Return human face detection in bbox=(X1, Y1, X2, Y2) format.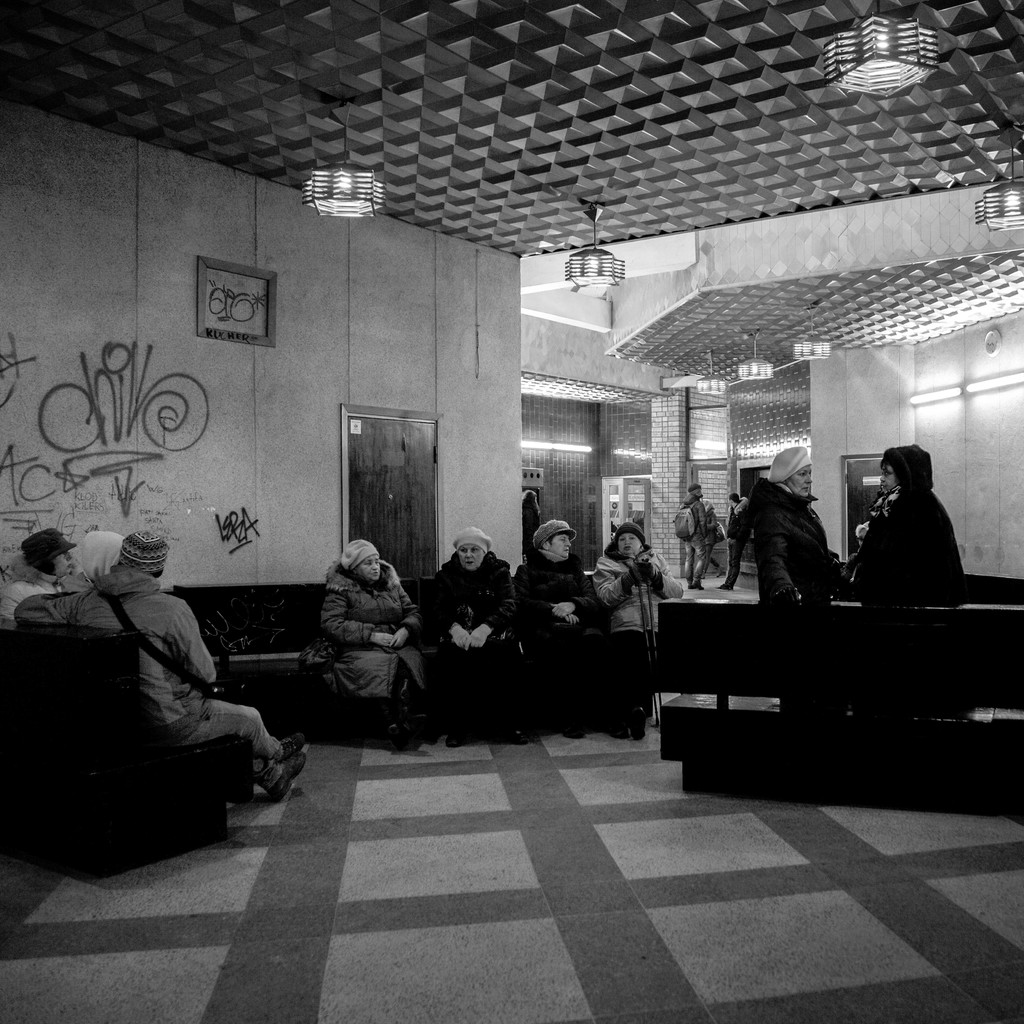
bbox=(884, 466, 898, 492).
